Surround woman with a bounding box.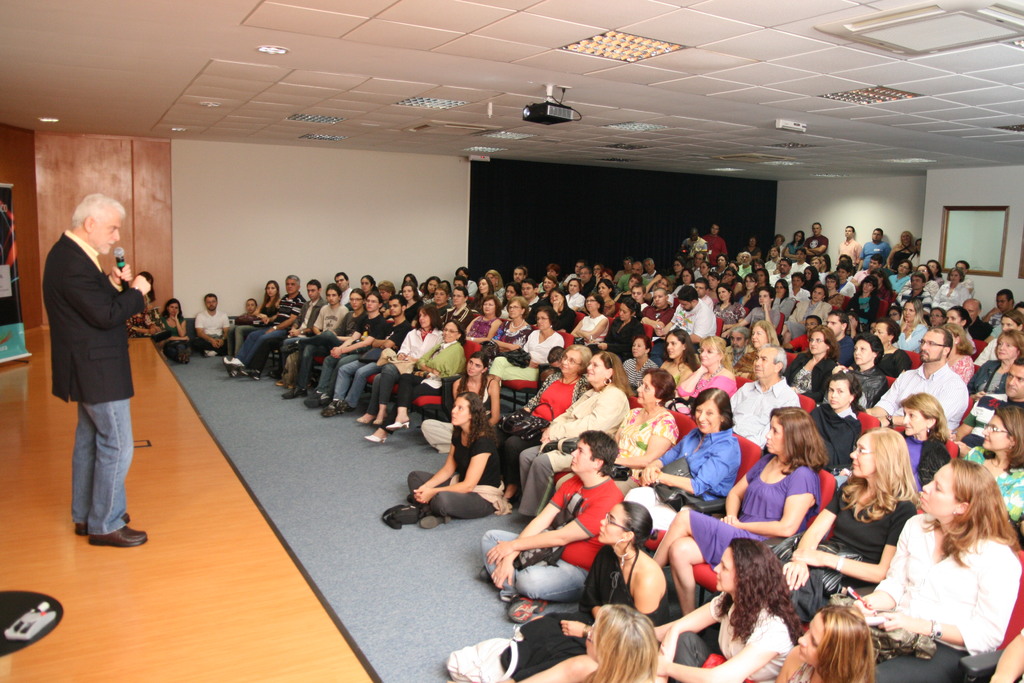
756 265 771 295.
